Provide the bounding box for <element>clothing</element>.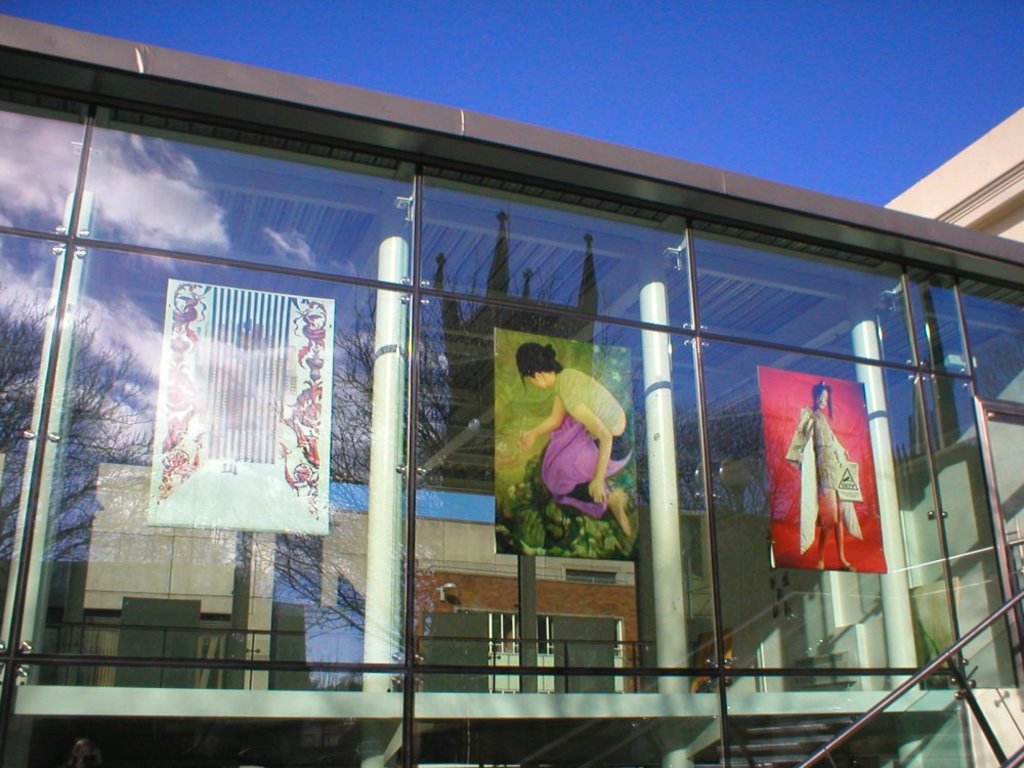
{"x1": 548, "y1": 368, "x2": 635, "y2": 464}.
